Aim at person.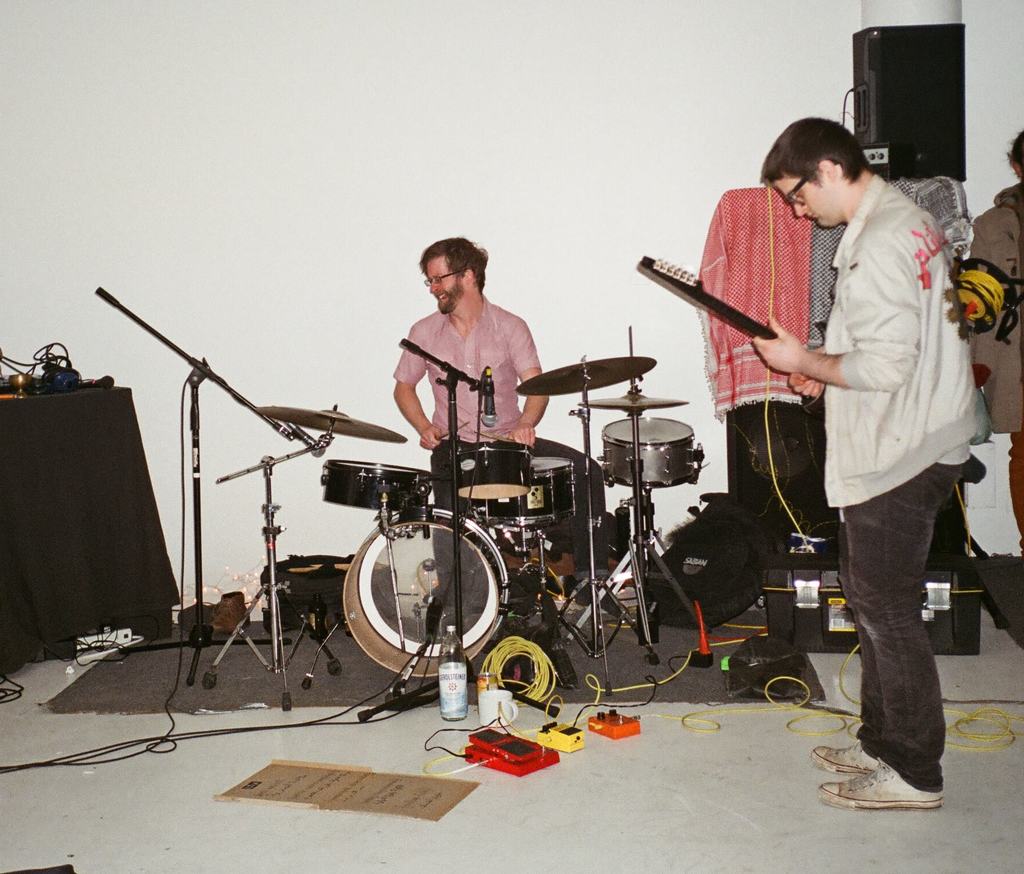
Aimed at <region>967, 129, 1023, 550</region>.
